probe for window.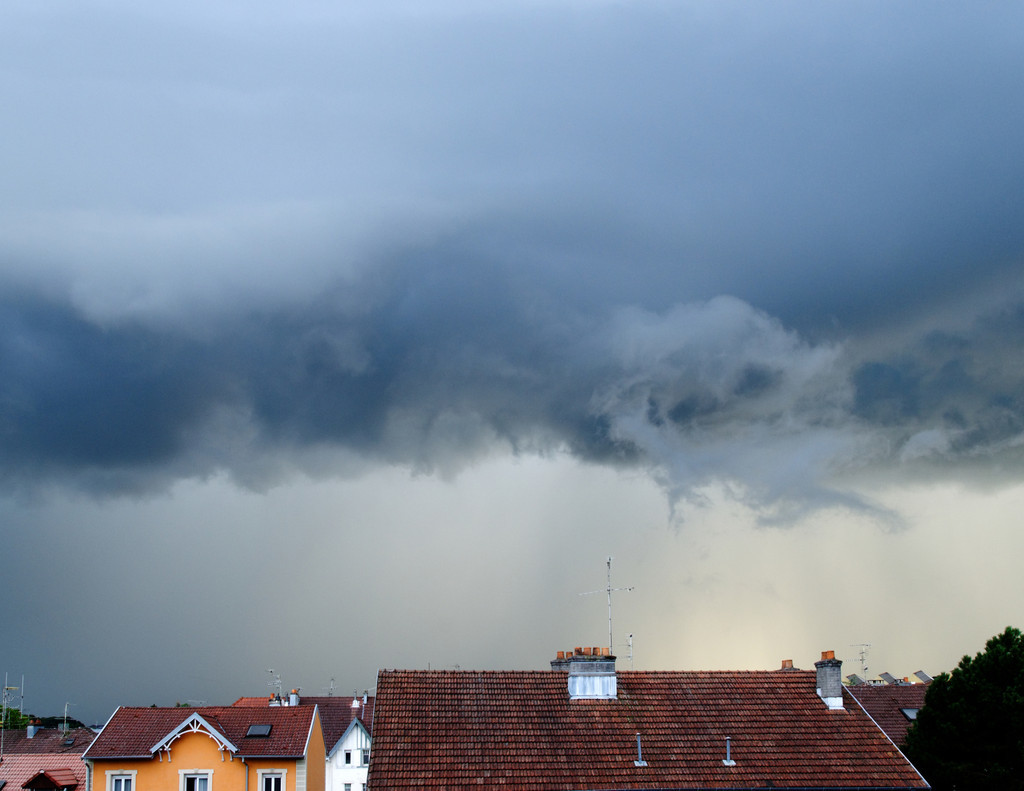
Probe result: left=257, top=768, right=286, bottom=790.
